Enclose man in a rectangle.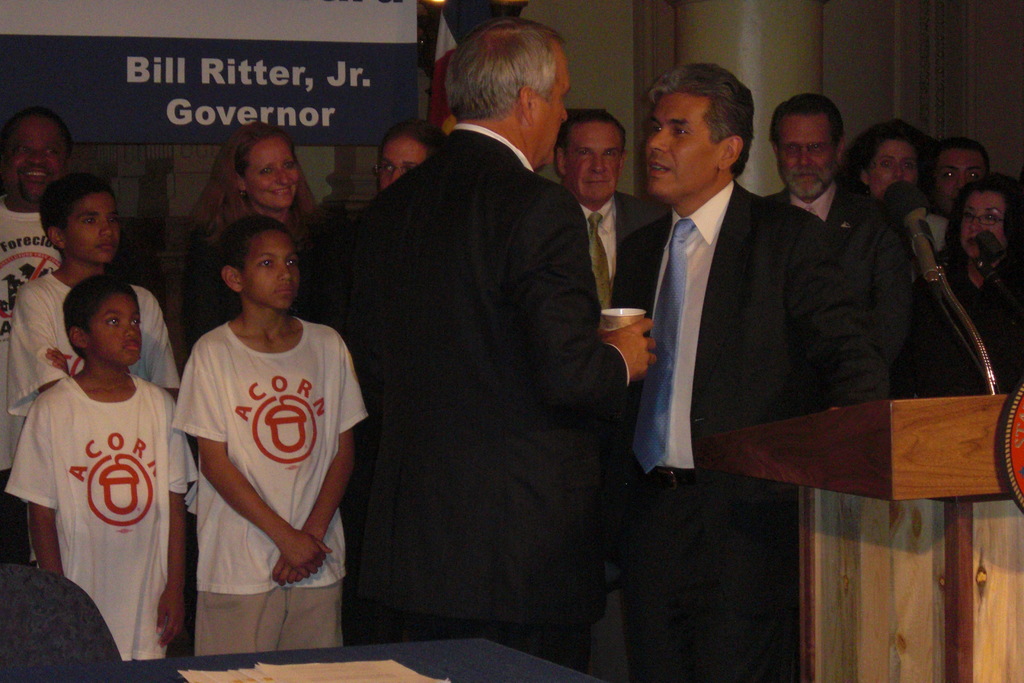
select_region(756, 92, 916, 388).
